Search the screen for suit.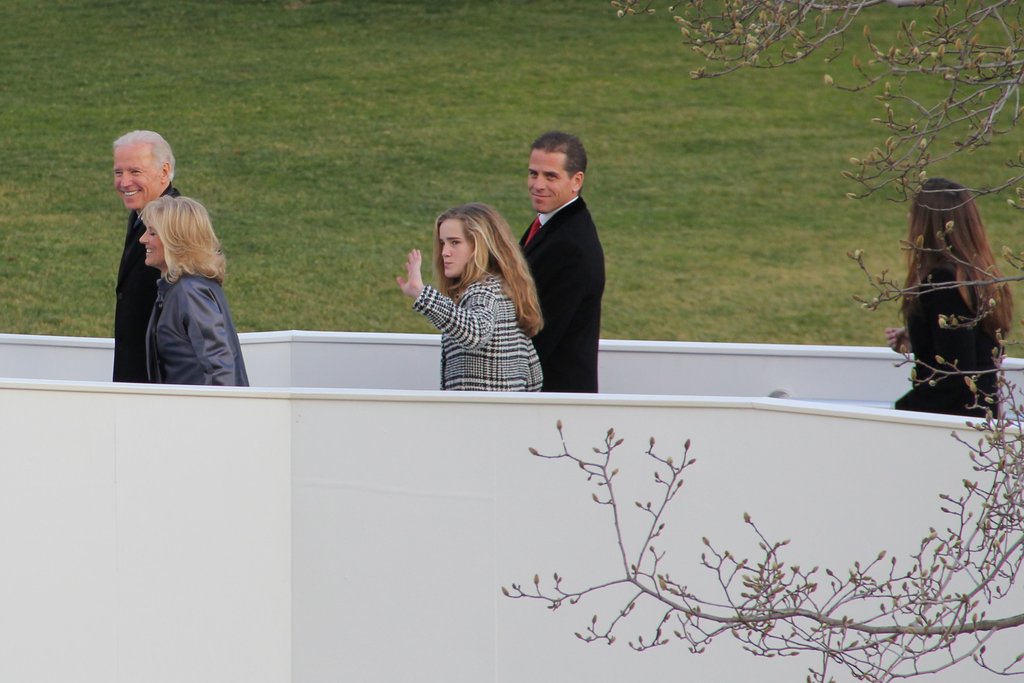
Found at l=519, t=198, r=605, b=393.
